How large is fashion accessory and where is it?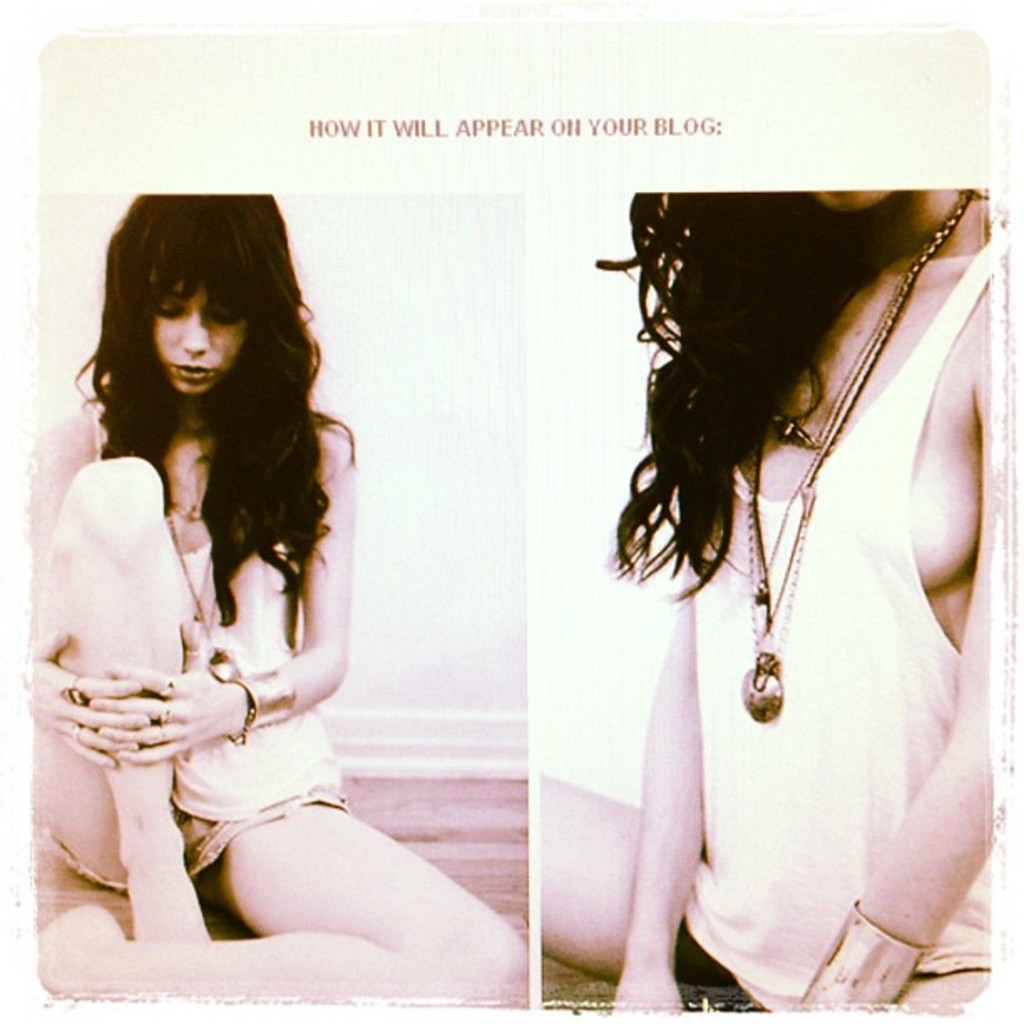
Bounding box: 157,701,164,723.
